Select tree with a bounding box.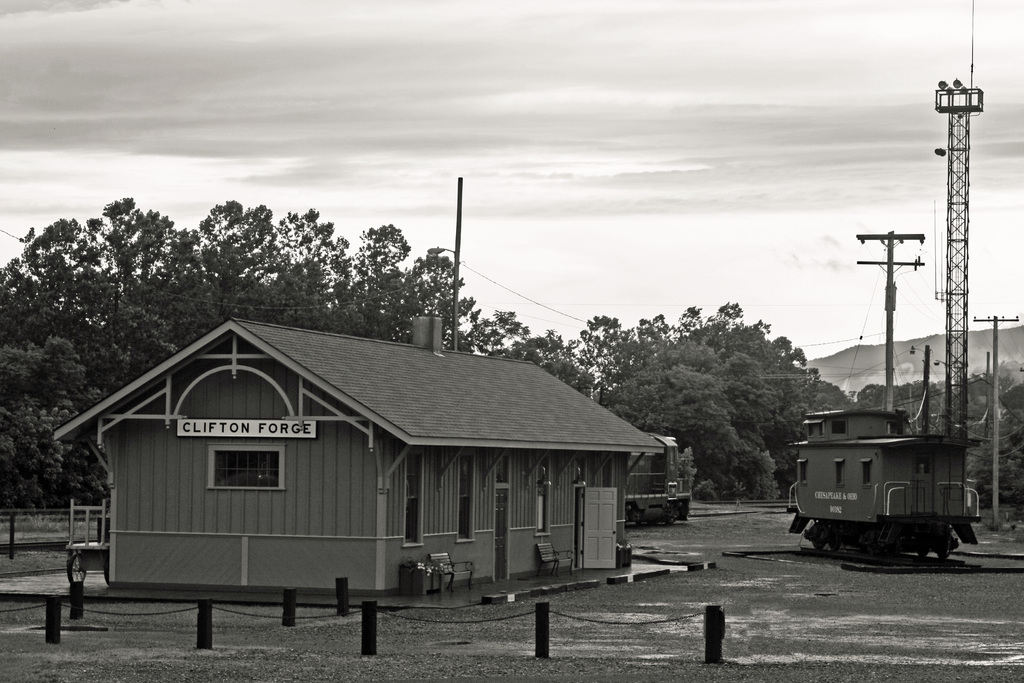
detection(596, 359, 730, 481).
